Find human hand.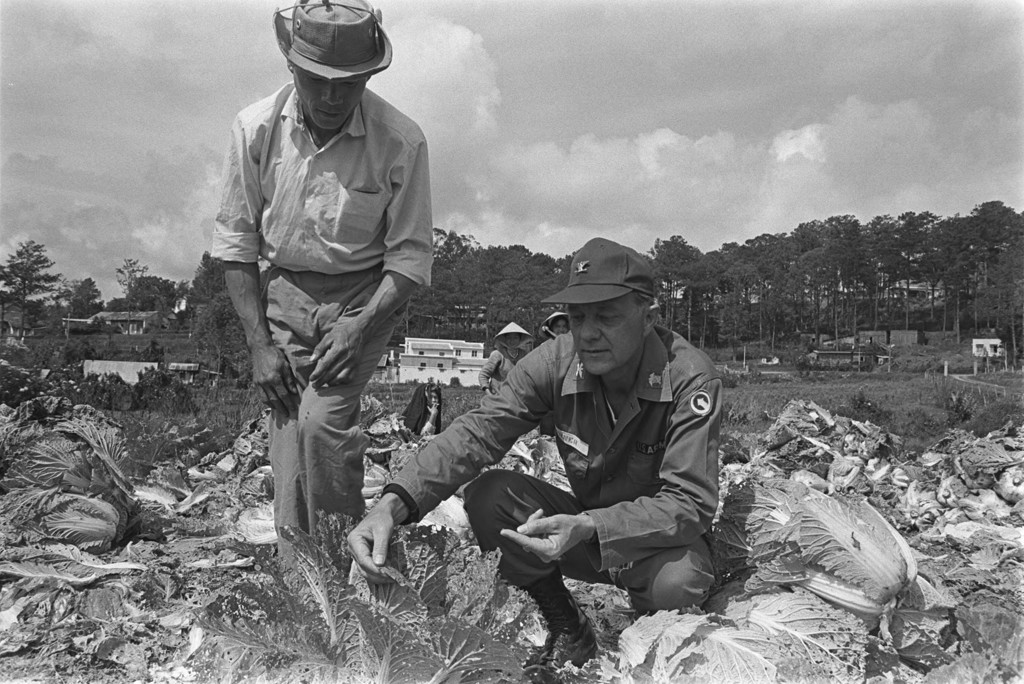
(497,507,591,566).
